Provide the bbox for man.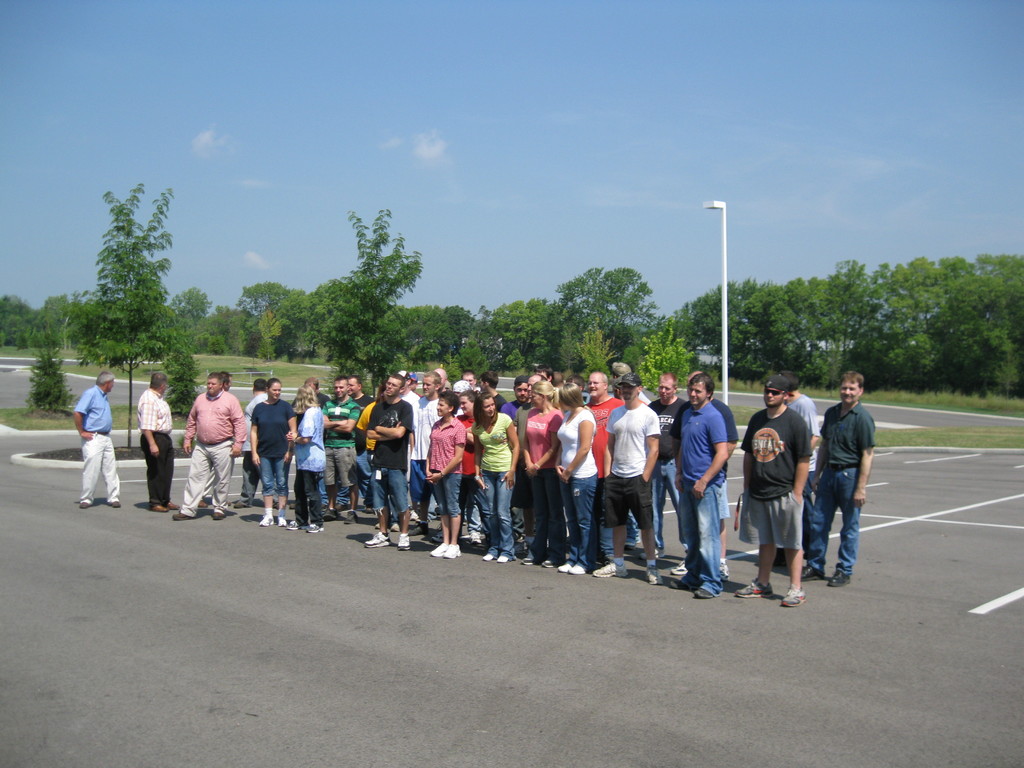
[784, 371, 820, 562].
